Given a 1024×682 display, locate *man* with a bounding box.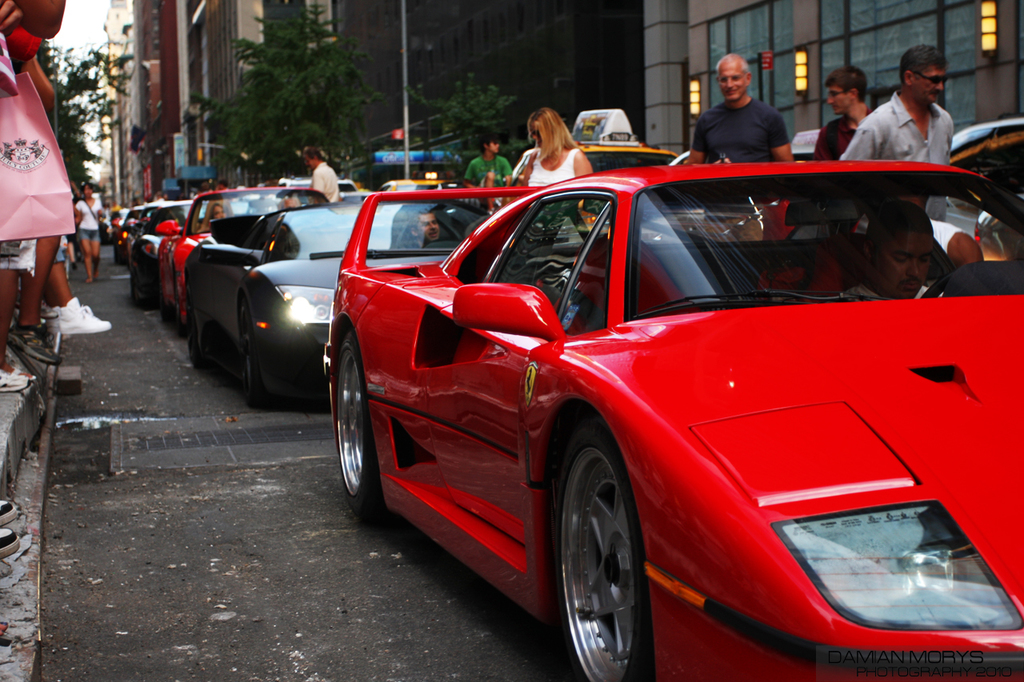
Located: x1=462, y1=134, x2=513, y2=211.
